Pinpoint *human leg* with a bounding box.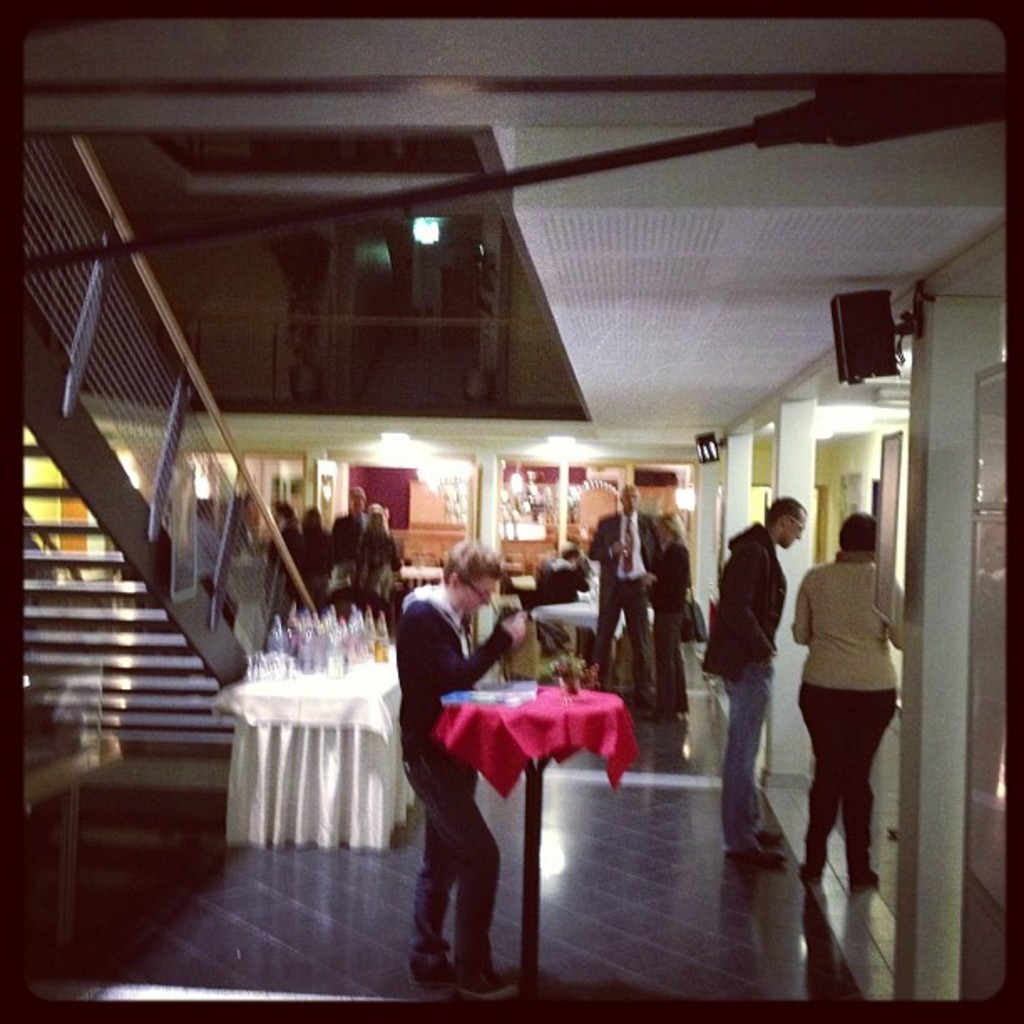
x1=587 y1=576 x2=624 y2=684.
